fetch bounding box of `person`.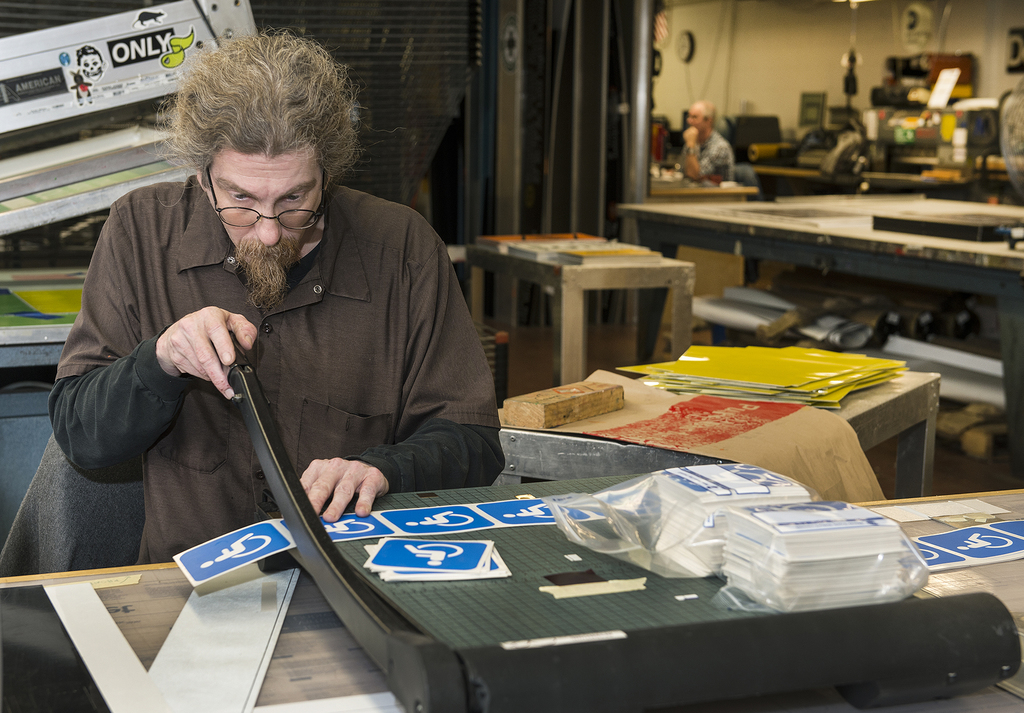
Bbox: x1=80, y1=31, x2=511, y2=628.
